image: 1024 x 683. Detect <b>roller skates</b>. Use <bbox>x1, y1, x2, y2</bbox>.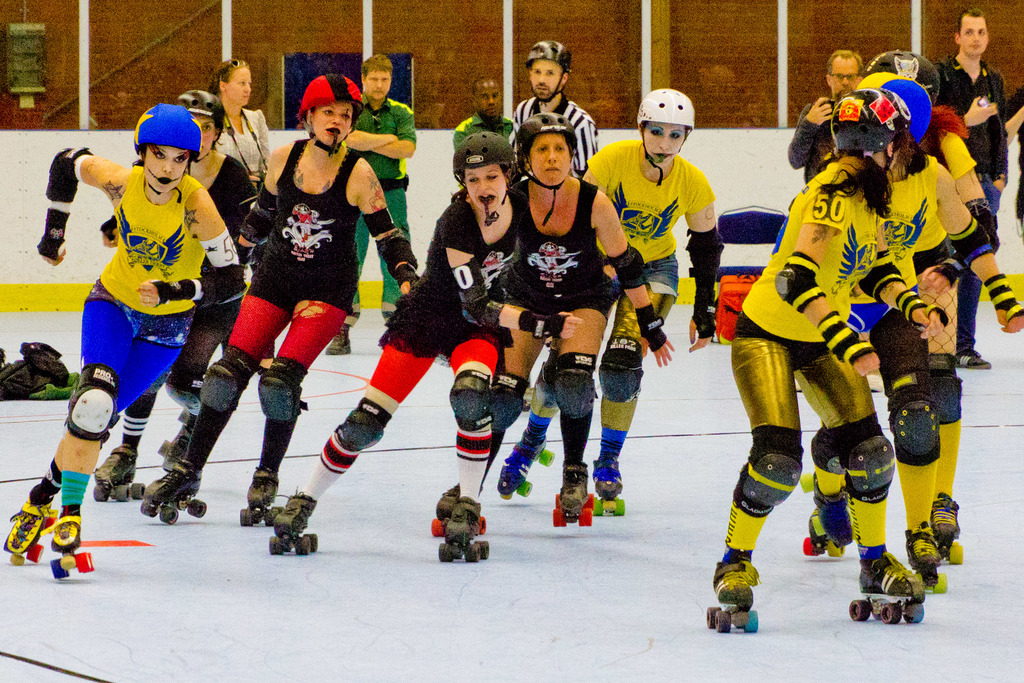
<bbox>596, 454, 626, 525</bbox>.
